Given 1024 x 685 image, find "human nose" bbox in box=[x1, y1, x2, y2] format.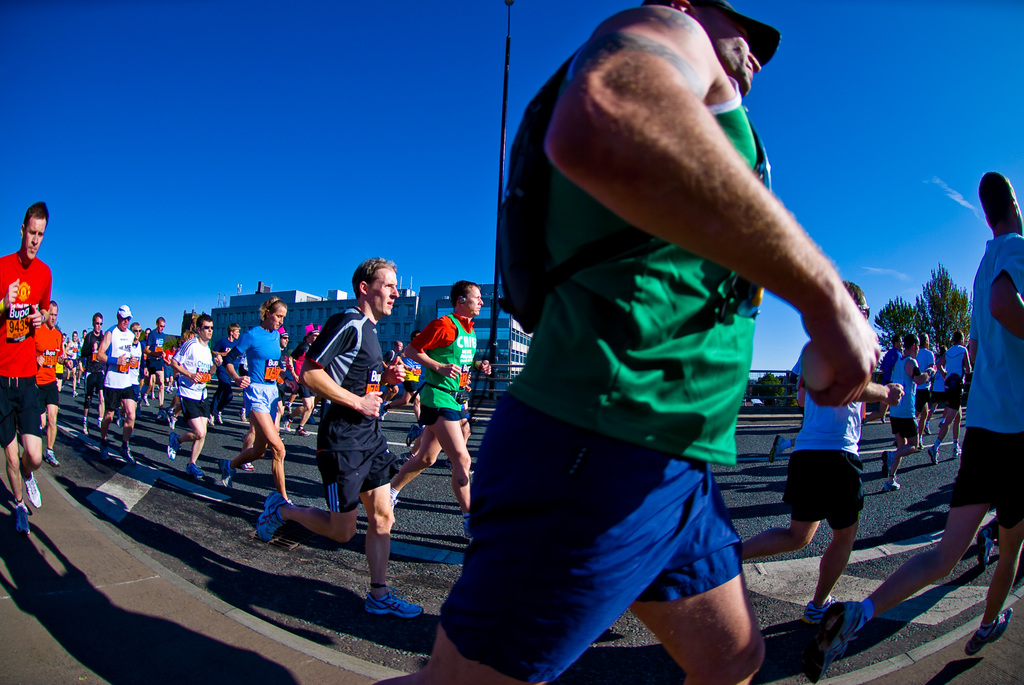
box=[477, 297, 486, 307].
